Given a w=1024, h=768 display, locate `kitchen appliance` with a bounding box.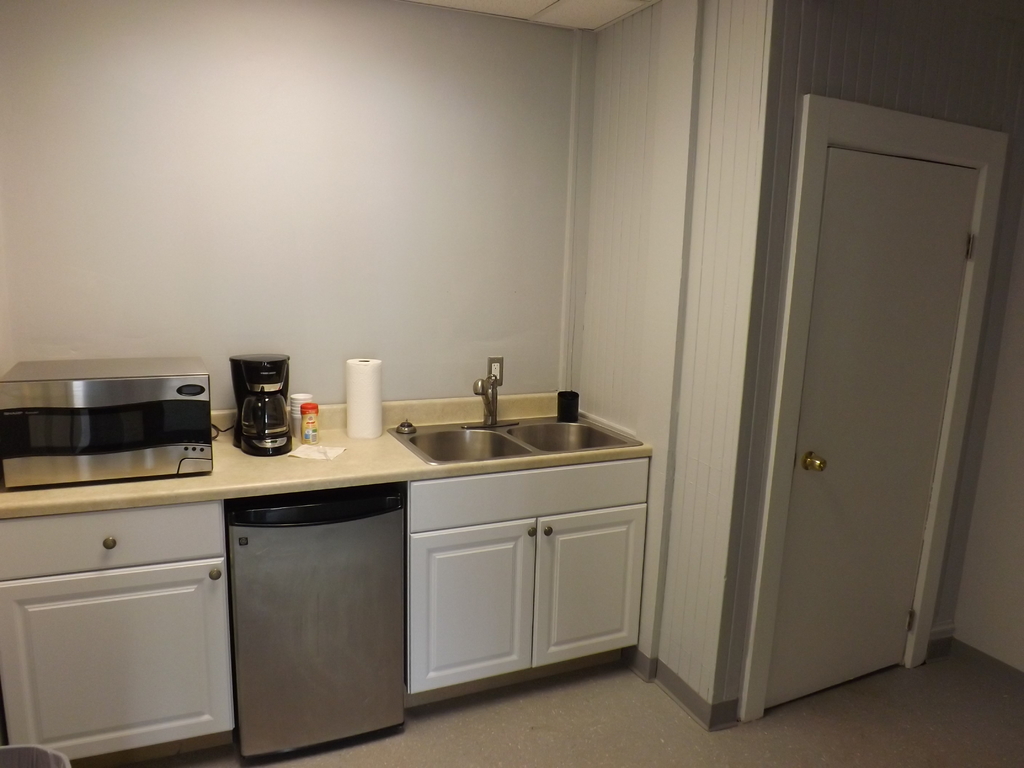
Located: BBox(289, 395, 317, 442).
